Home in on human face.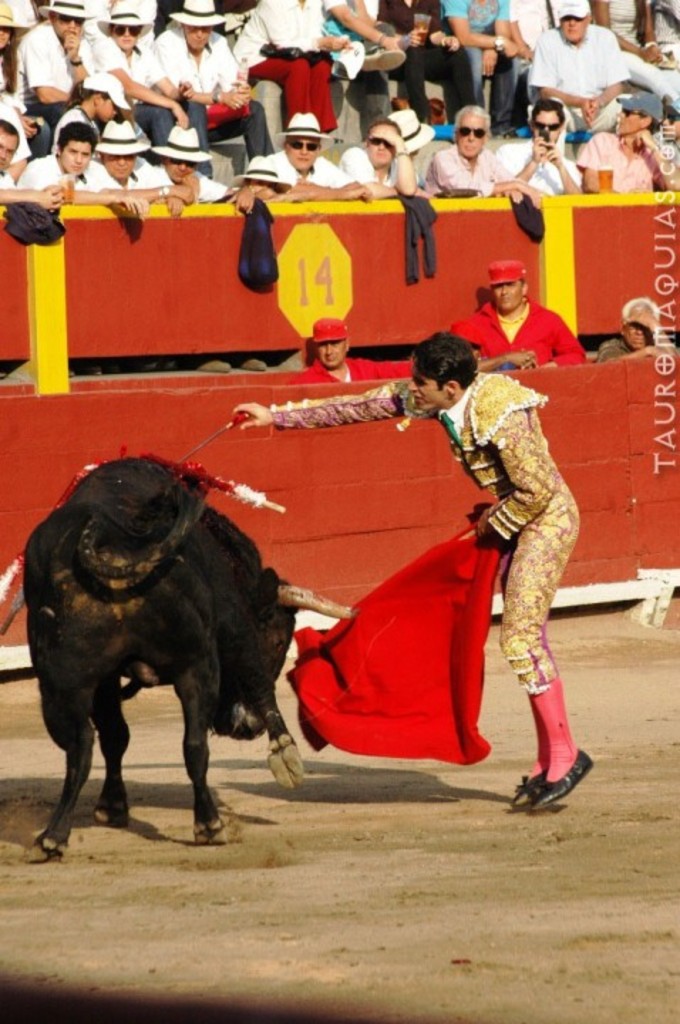
Homed in at box(110, 13, 139, 50).
